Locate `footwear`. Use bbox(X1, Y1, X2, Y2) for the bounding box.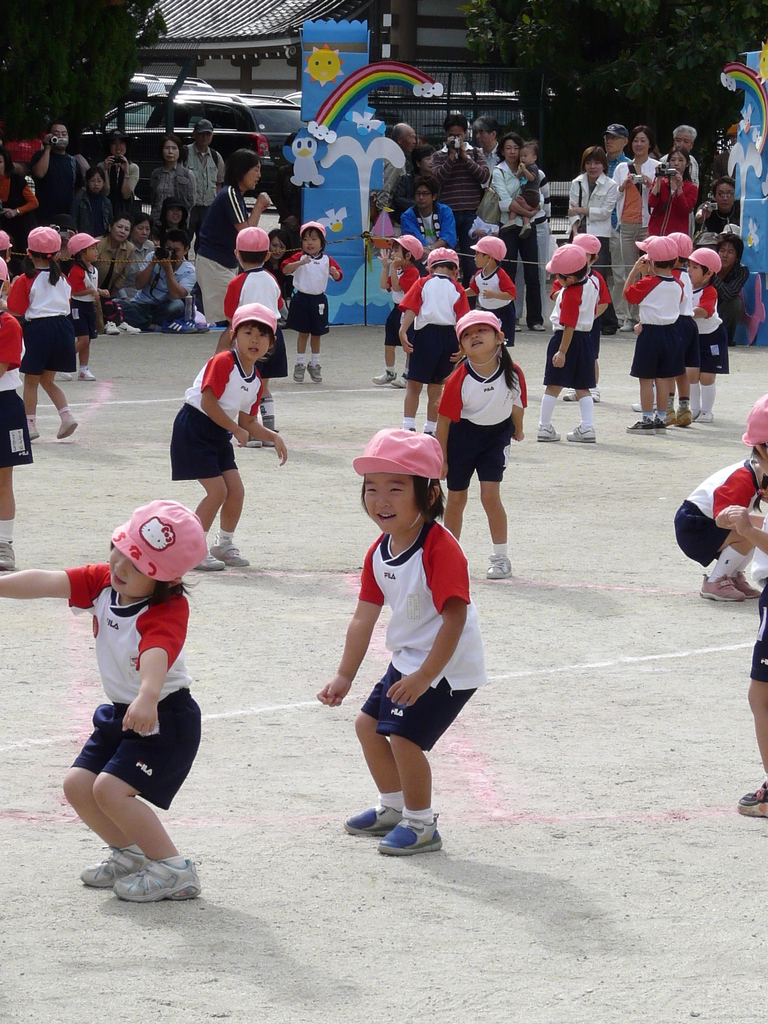
bbox(188, 554, 223, 581).
